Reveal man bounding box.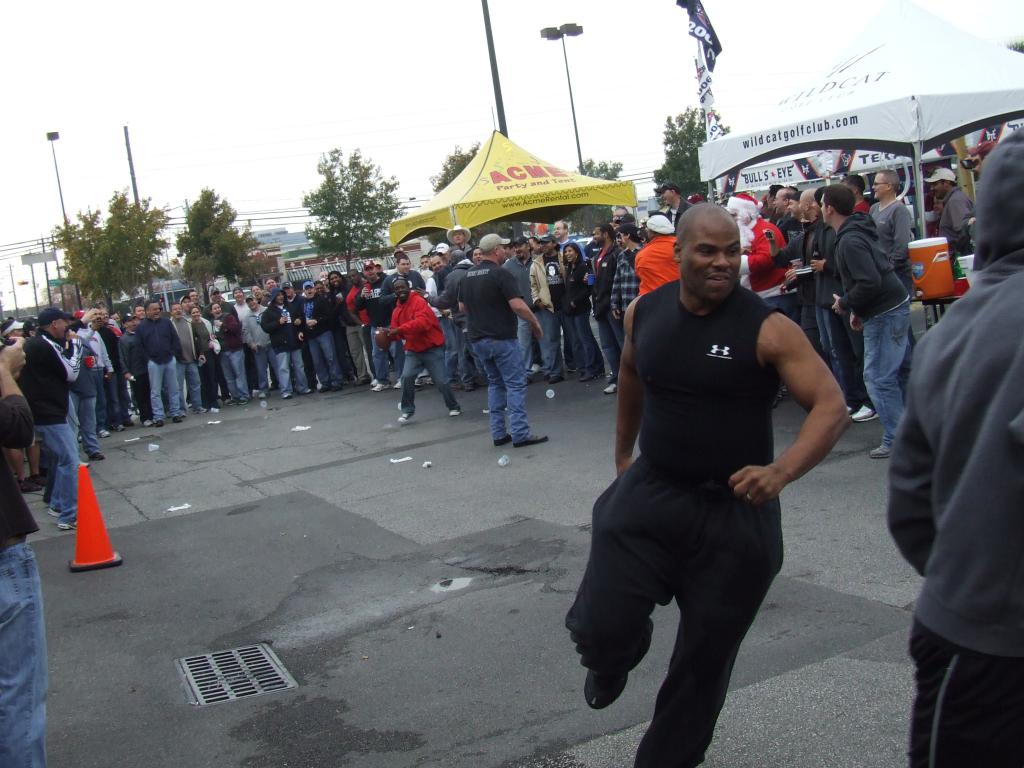
Revealed: 240, 294, 287, 399.
